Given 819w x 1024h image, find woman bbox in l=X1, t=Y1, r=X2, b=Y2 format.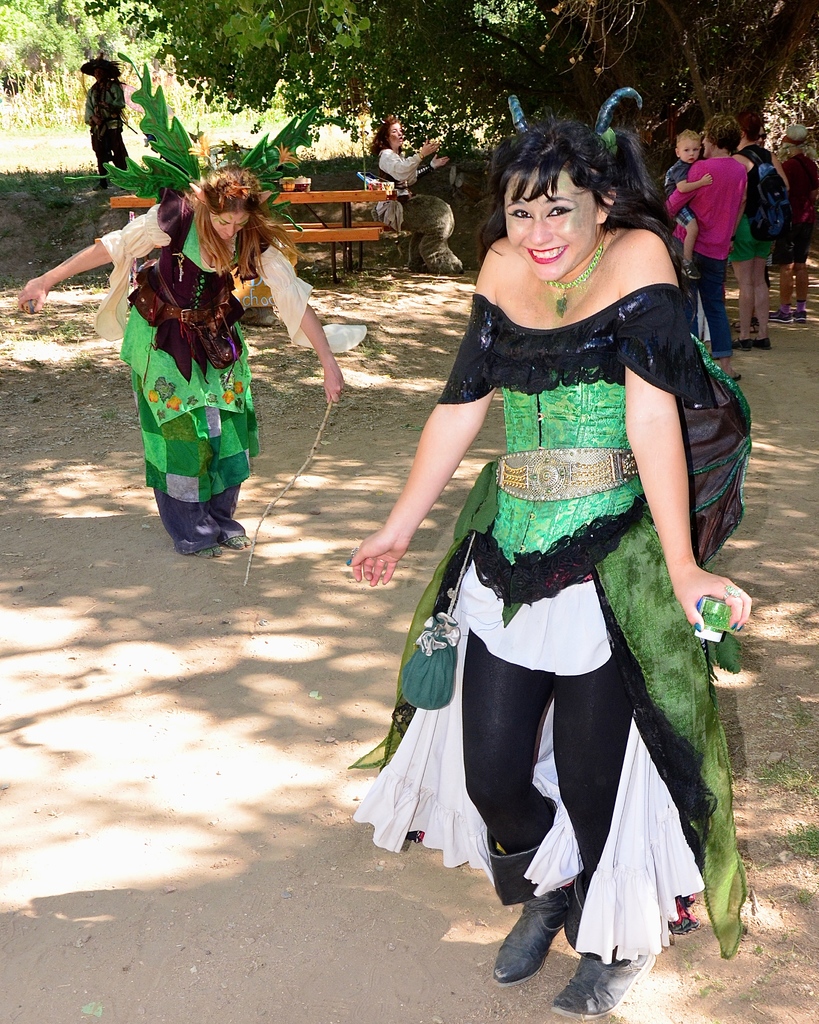
l=17, t=44, r=340, b=564.
